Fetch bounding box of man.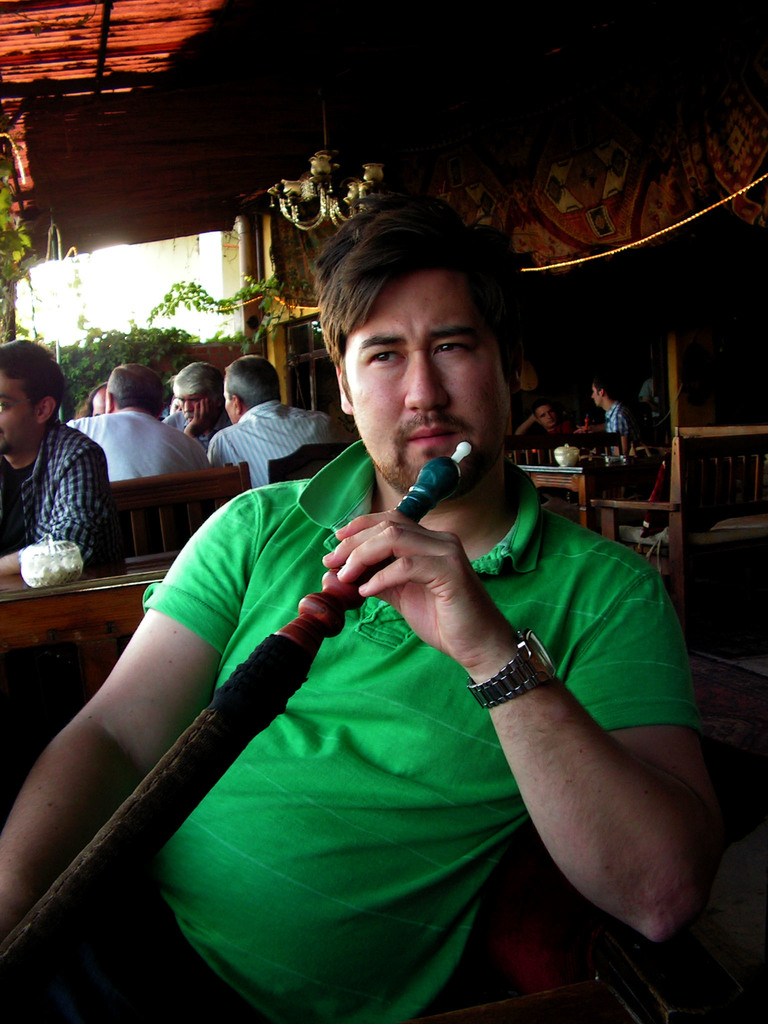
Bbox: region(210, 356, 350, 491).
